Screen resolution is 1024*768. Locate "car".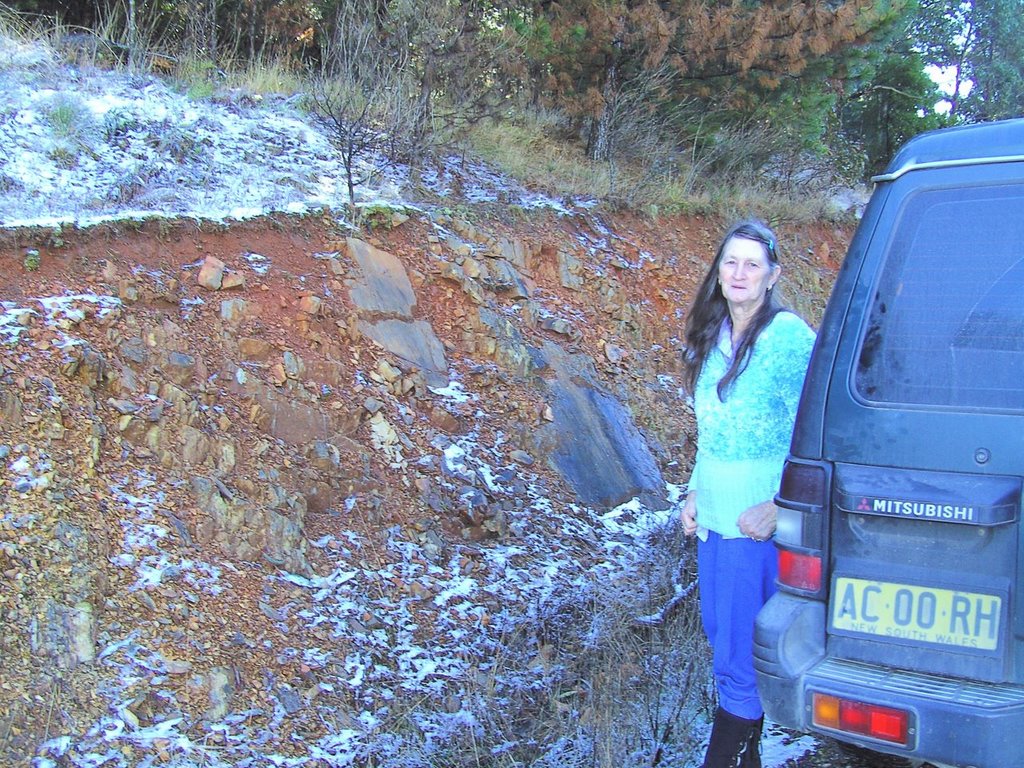
l=770, t=119, r=1018, b=767.
